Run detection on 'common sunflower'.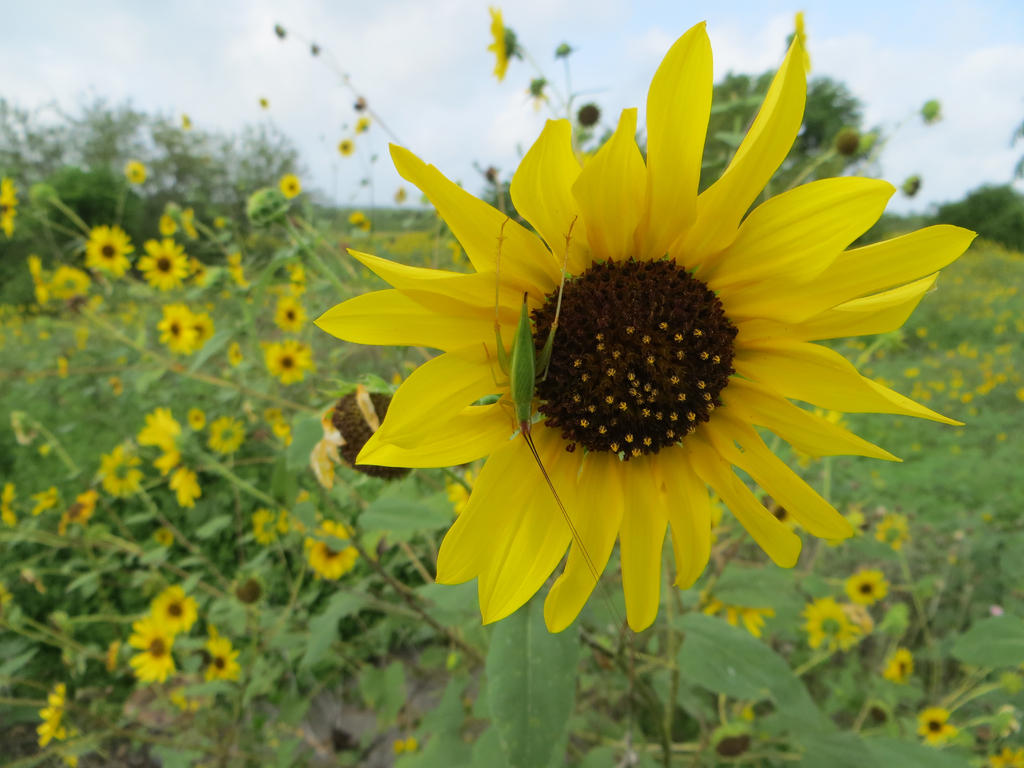
Result: (x1=170, y1=460, x2=199, y2=499).
